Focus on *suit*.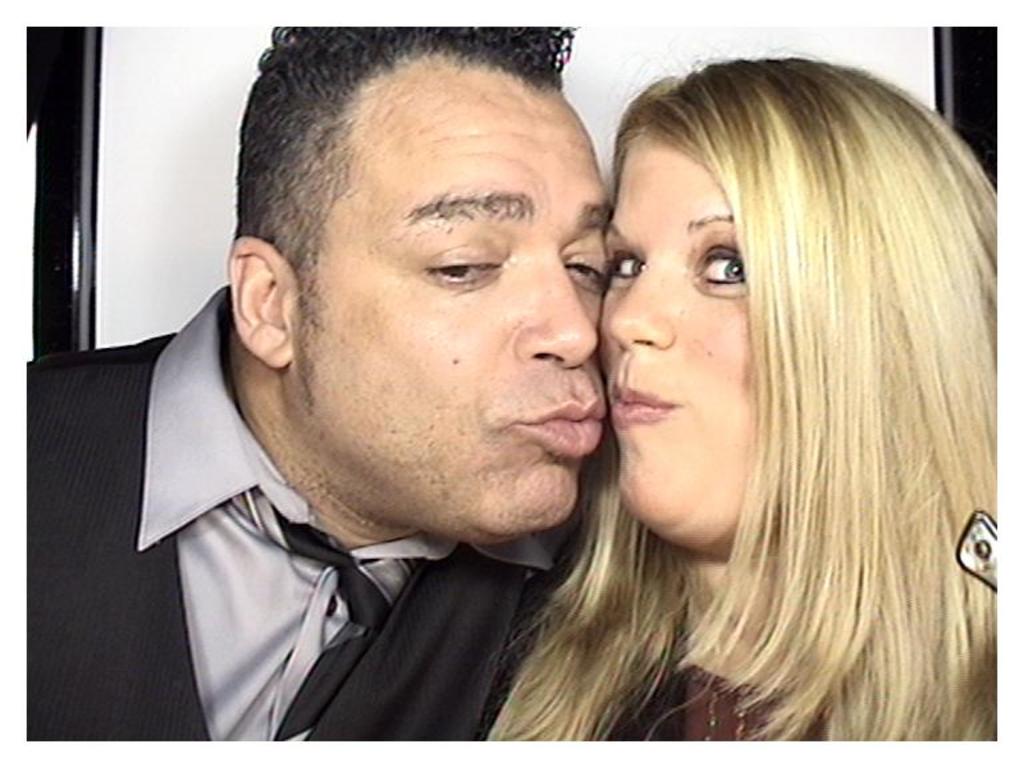
Focused at <region>63, 341, 624, 737</region>.
